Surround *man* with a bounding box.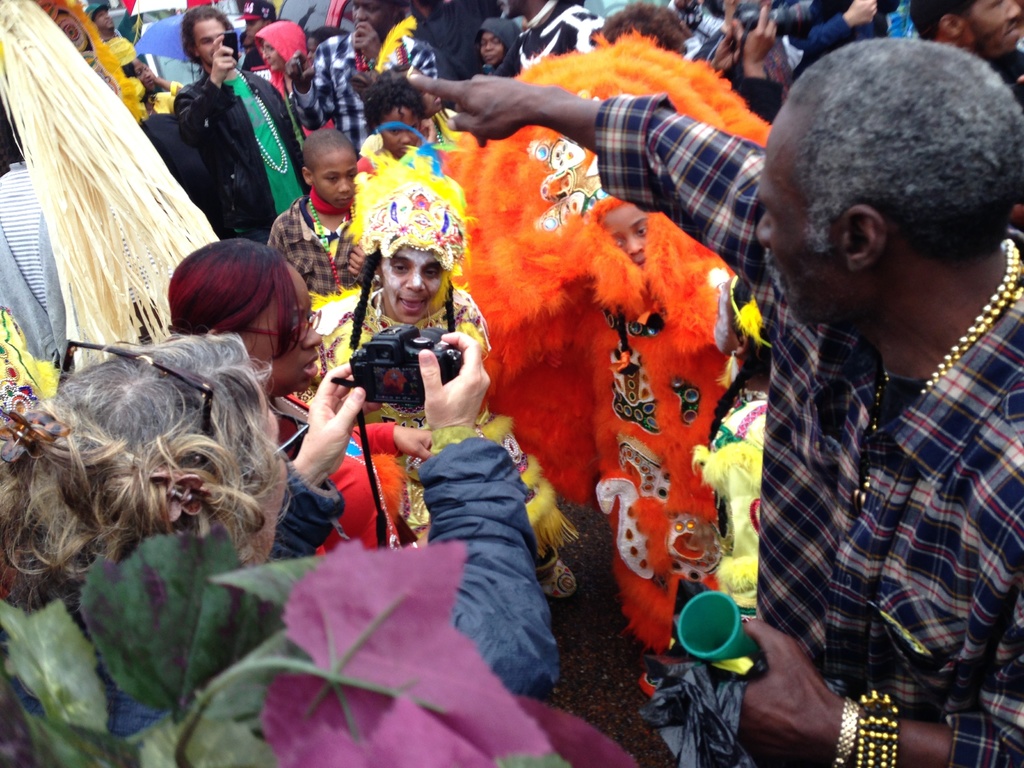
[787, 0, 899, 73].
